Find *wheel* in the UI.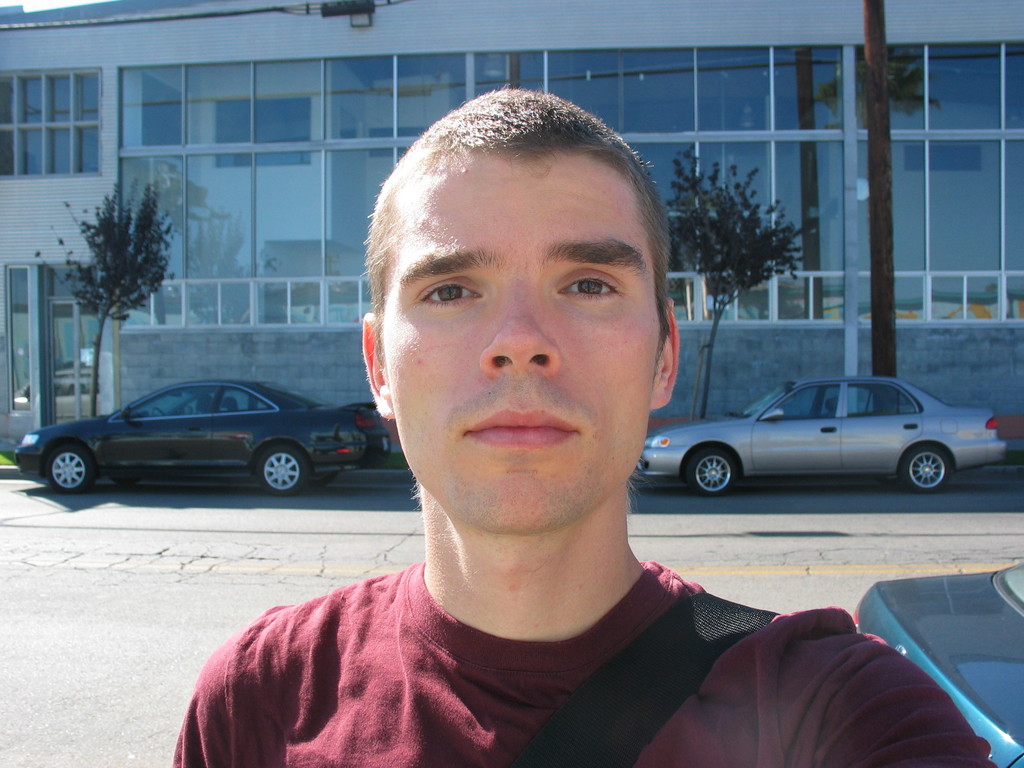
UI element at [x1=904, y1=444, x2=954, y2=490].
